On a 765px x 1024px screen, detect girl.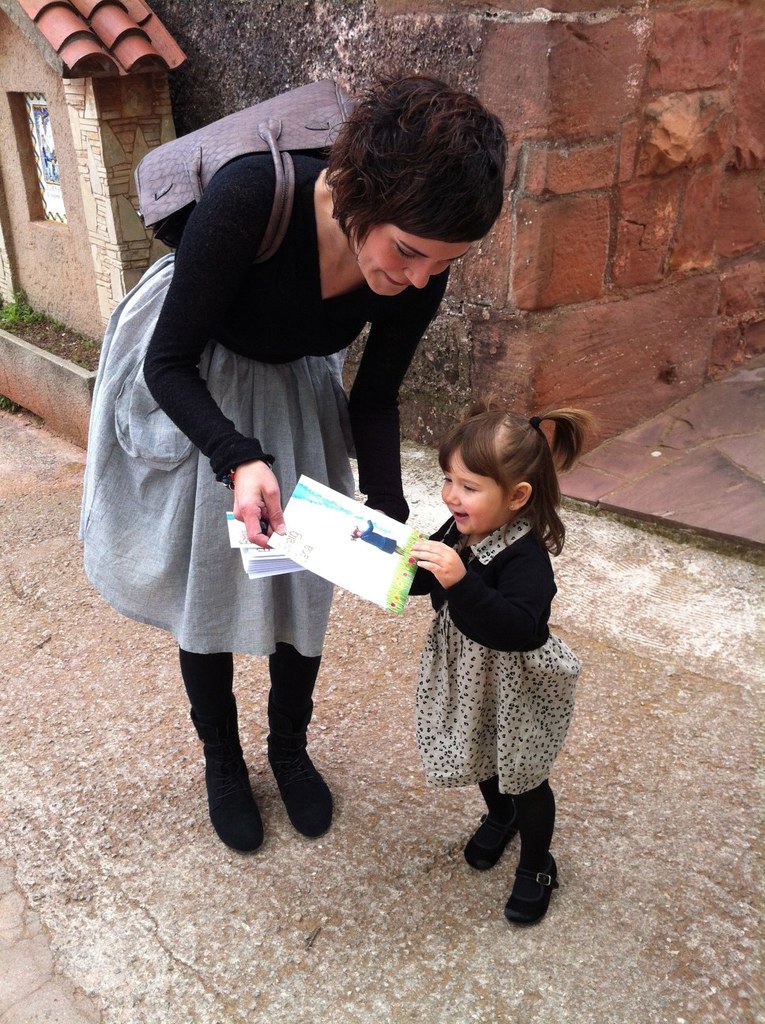
left=402, top=393, right=612, bottom=943.
